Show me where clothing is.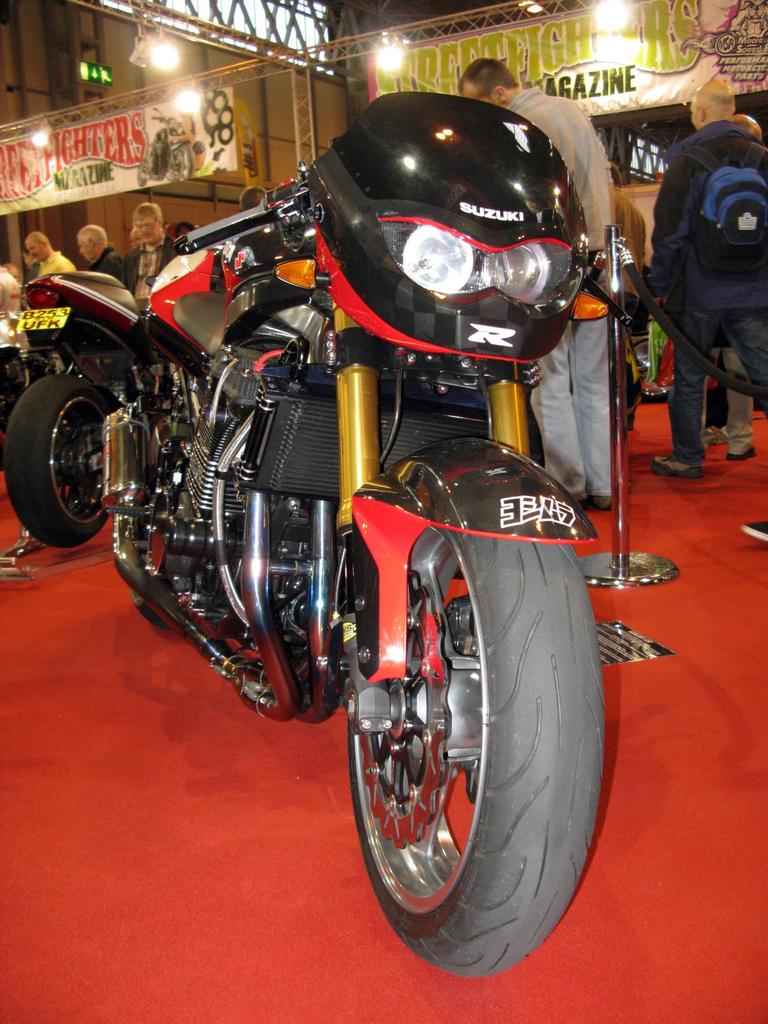
clothing is at crop(527, 87, 612, 488).
